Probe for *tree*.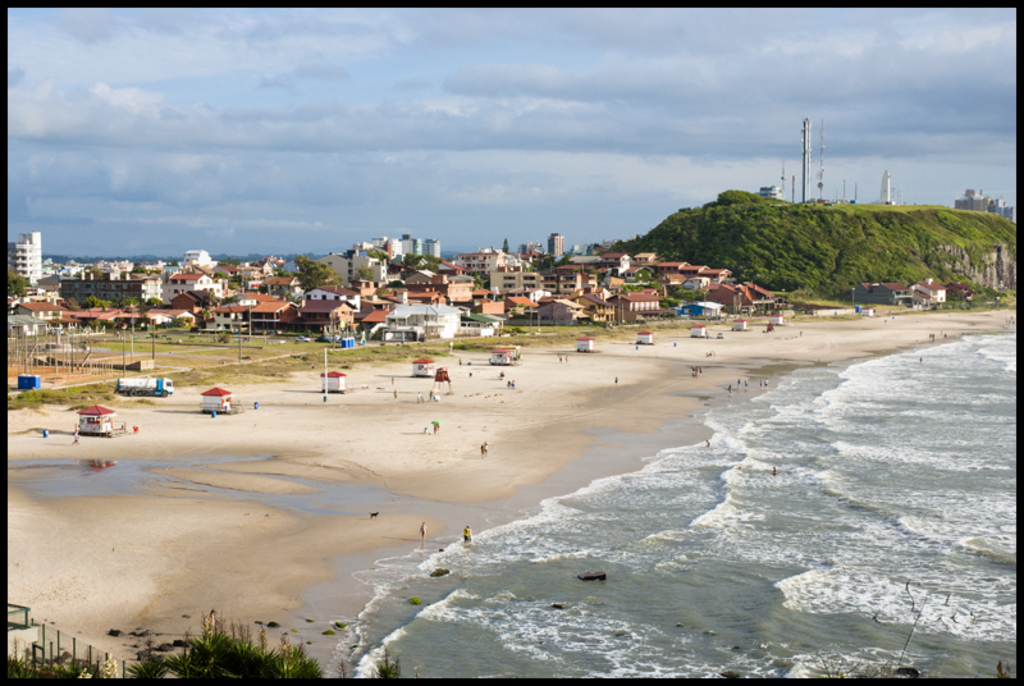
Probe result: bbox=[8, 264, 33, 297].
